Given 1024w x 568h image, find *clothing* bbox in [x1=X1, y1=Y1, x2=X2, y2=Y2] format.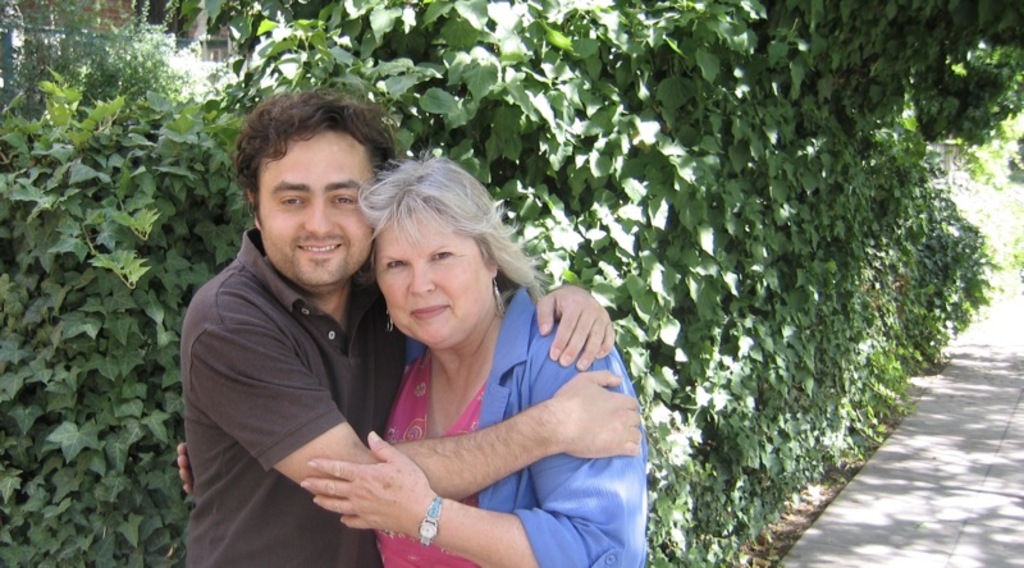
[x1=168, y1=203, x2=424, y2=563].
